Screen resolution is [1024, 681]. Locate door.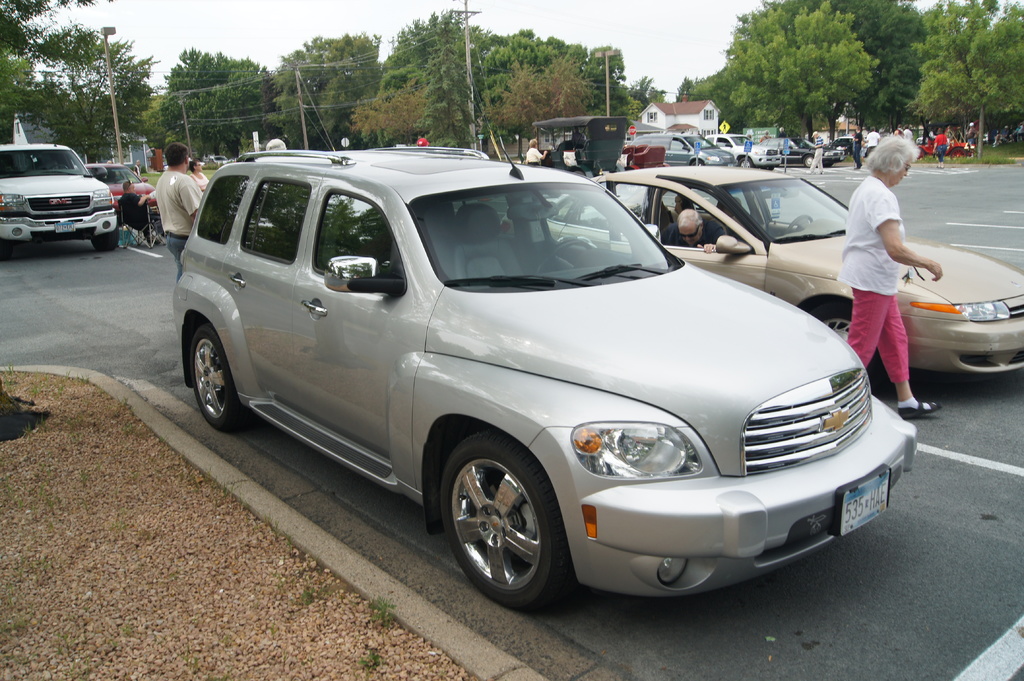
x1=312, y1=181, x2=413, y2=461.
